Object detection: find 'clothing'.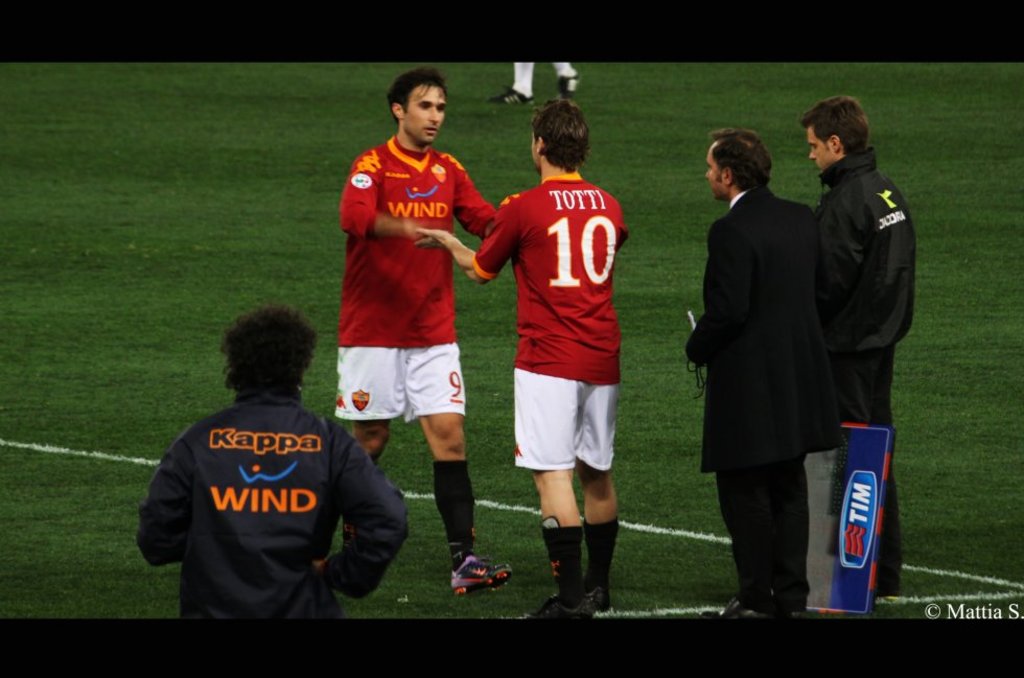
bbox(141, 368, 395, 613).
